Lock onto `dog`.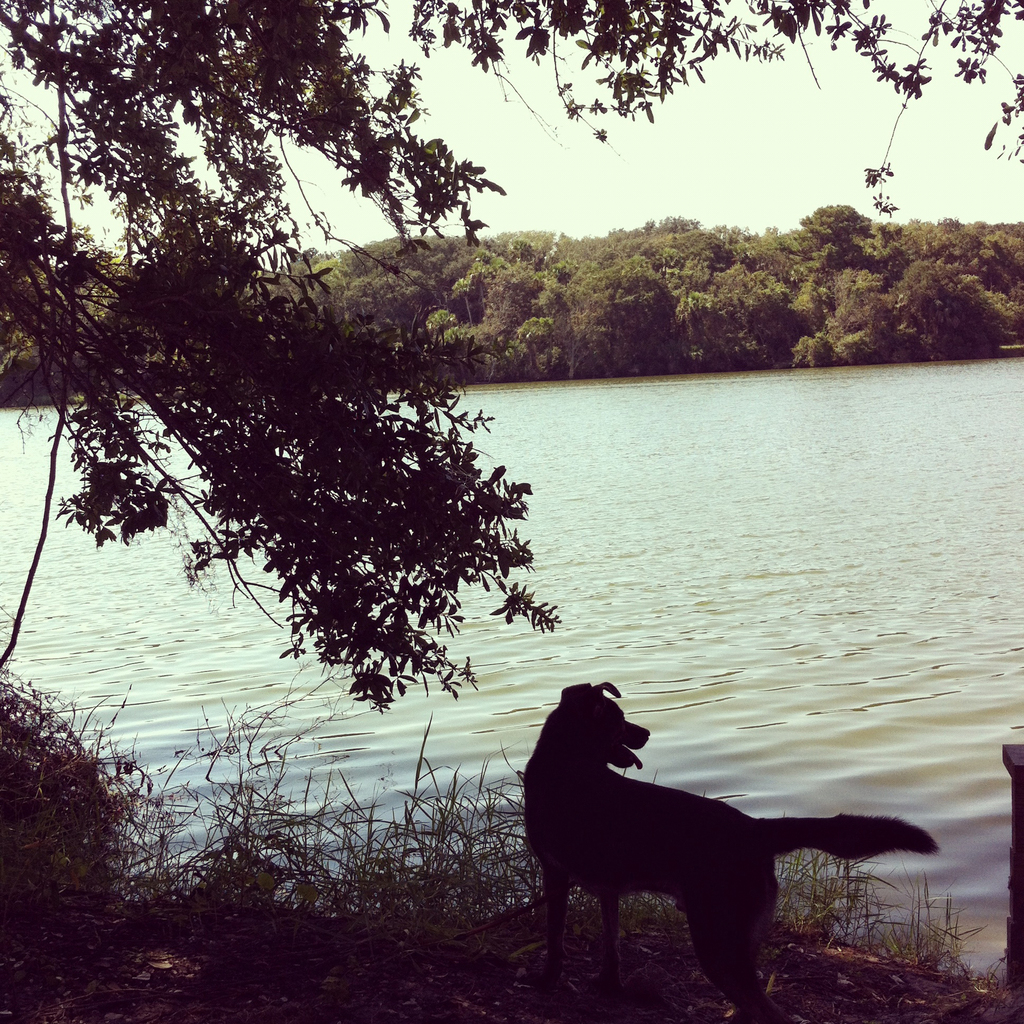
Locked: detection(522, 680, 941, 1023).
